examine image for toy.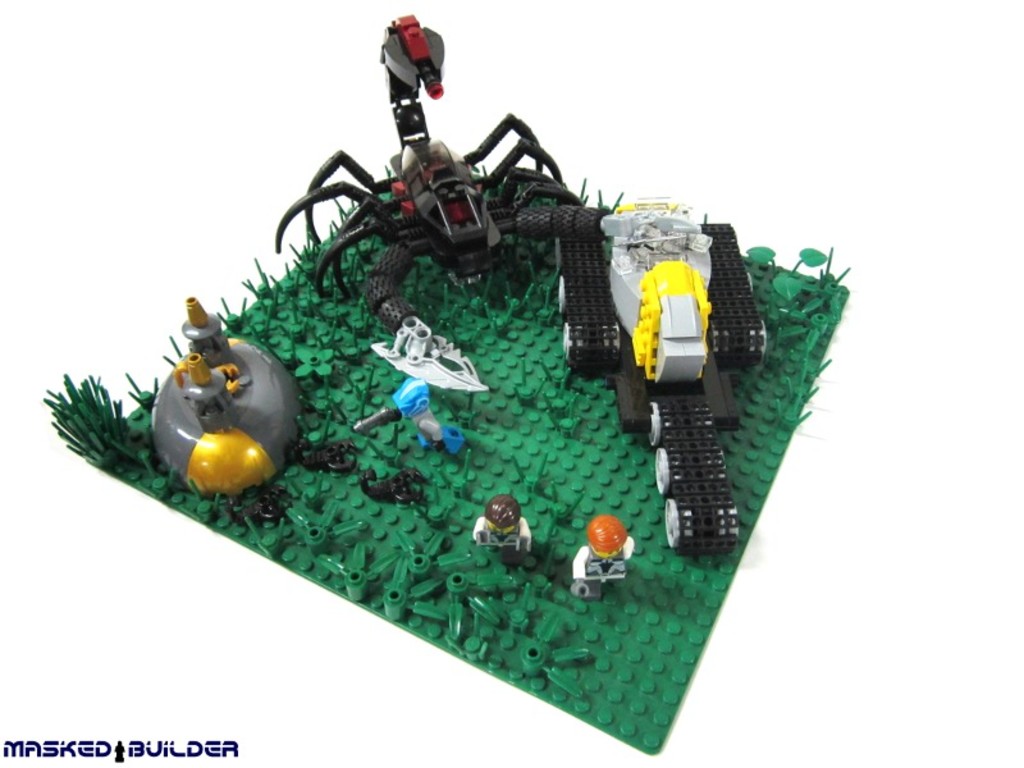
Examination result: [472,493,532,553].
